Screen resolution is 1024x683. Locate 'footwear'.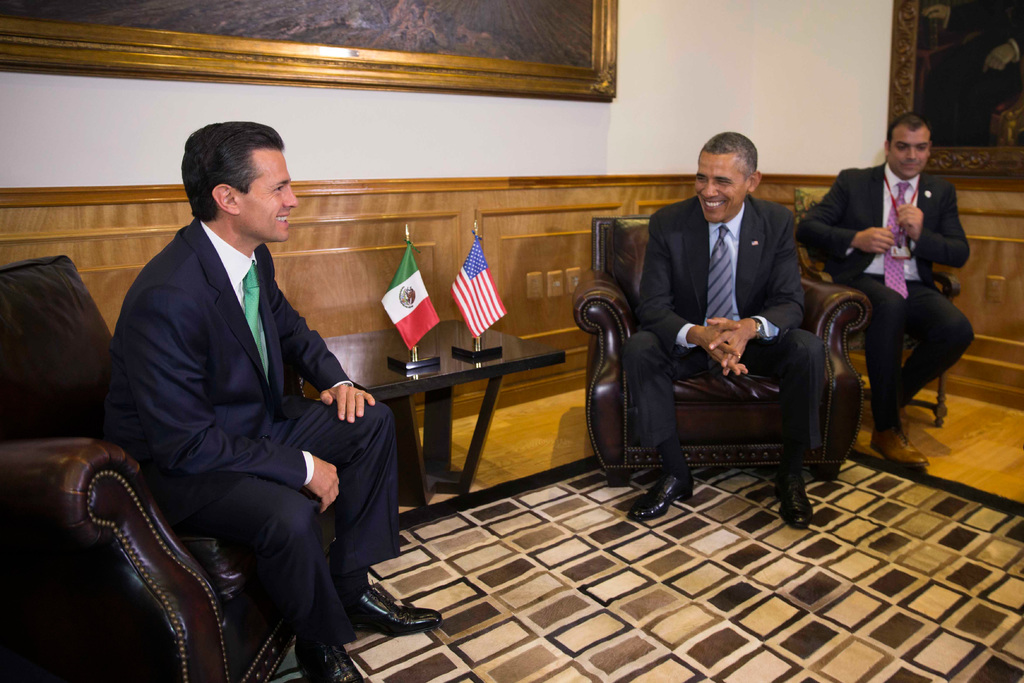
621/462/695/525.
